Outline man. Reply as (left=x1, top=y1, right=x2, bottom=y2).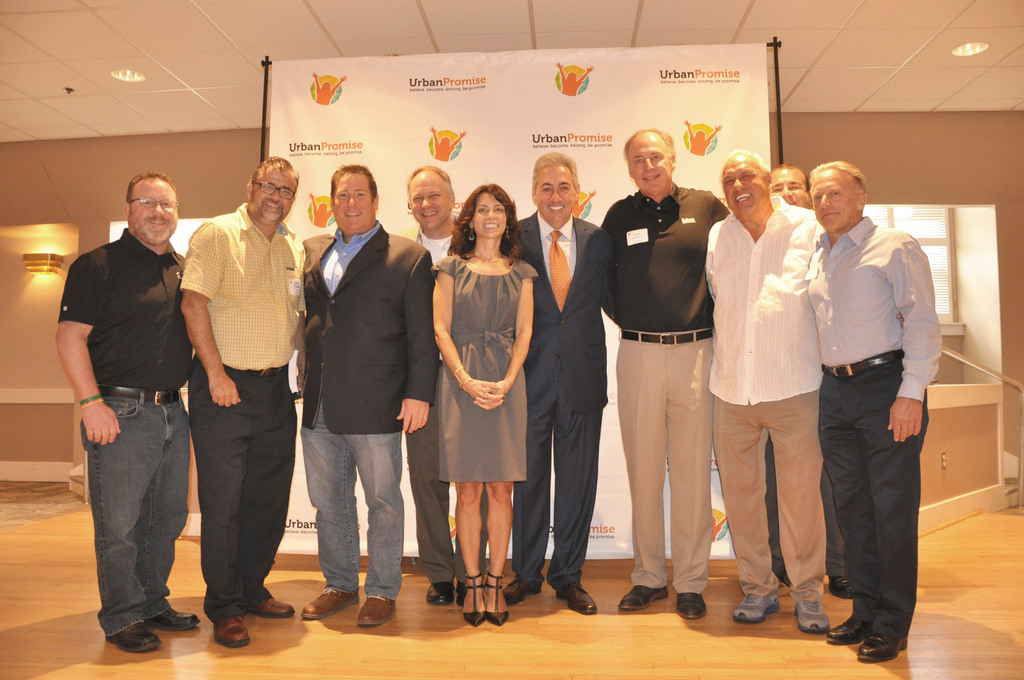
(left=770, top=162, right=854, bottom=601).
